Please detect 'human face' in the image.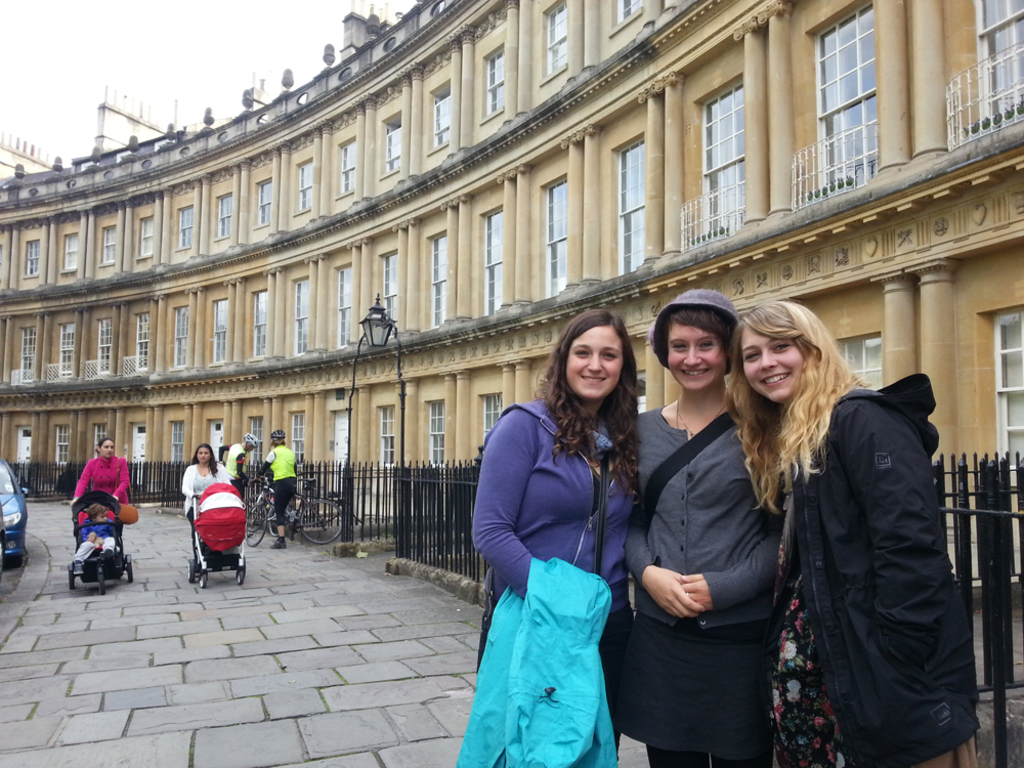
Rect(565, 322, 626, 398).
